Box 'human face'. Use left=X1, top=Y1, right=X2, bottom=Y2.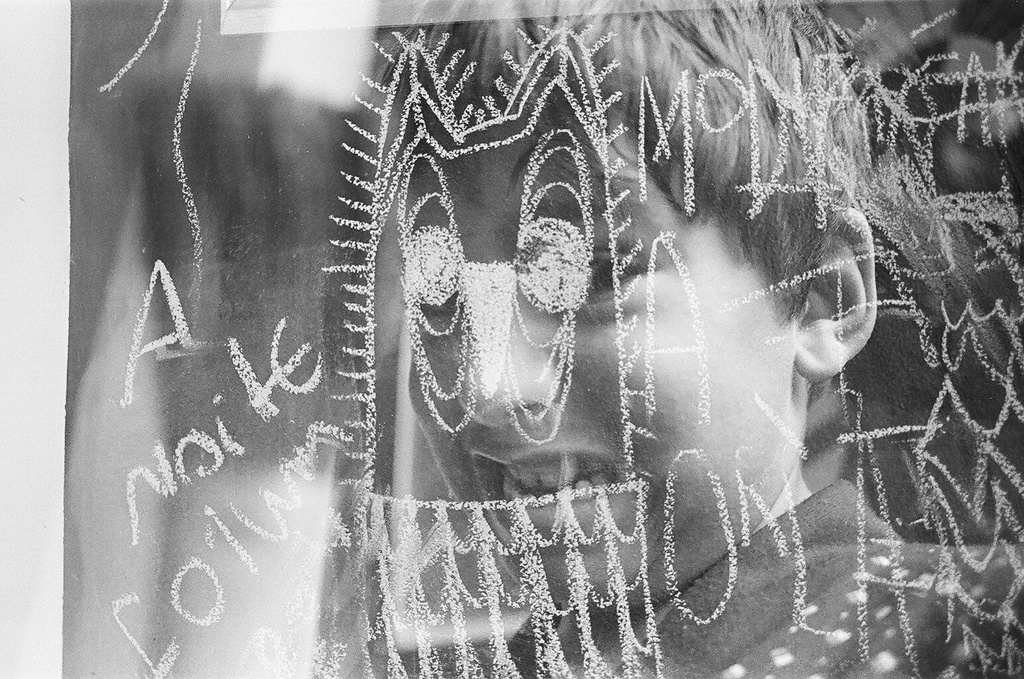
left=407, top=103, right=794, bottom=601.
